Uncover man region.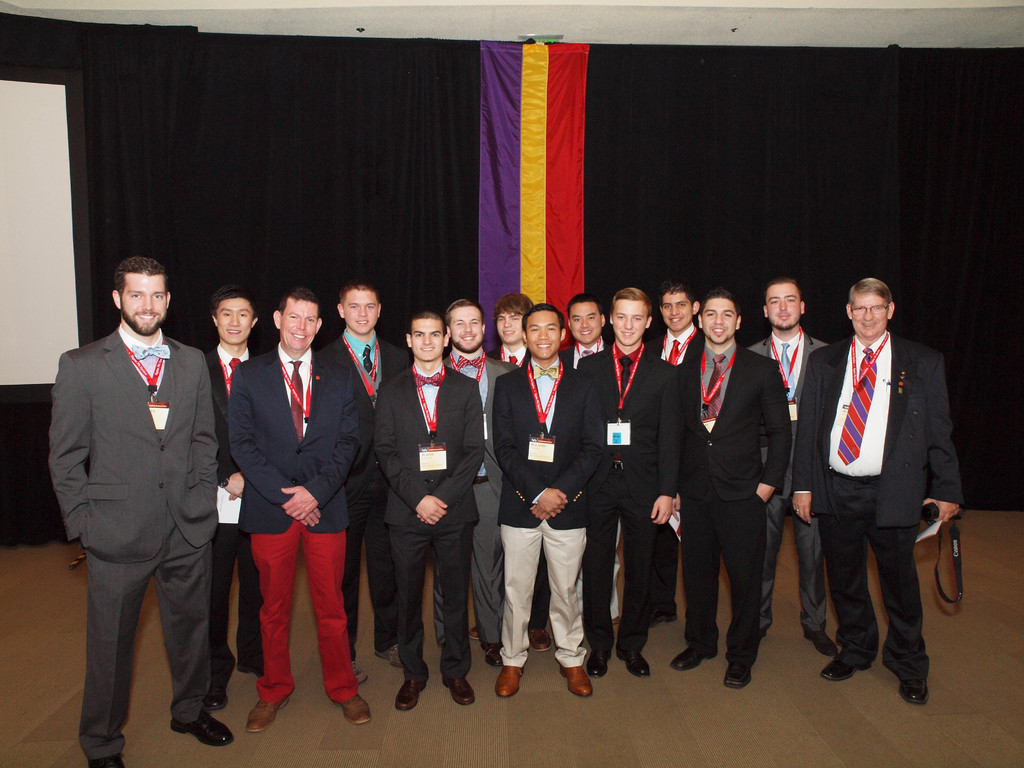
Uncovered: BBox(552, 291, 624, 630).
